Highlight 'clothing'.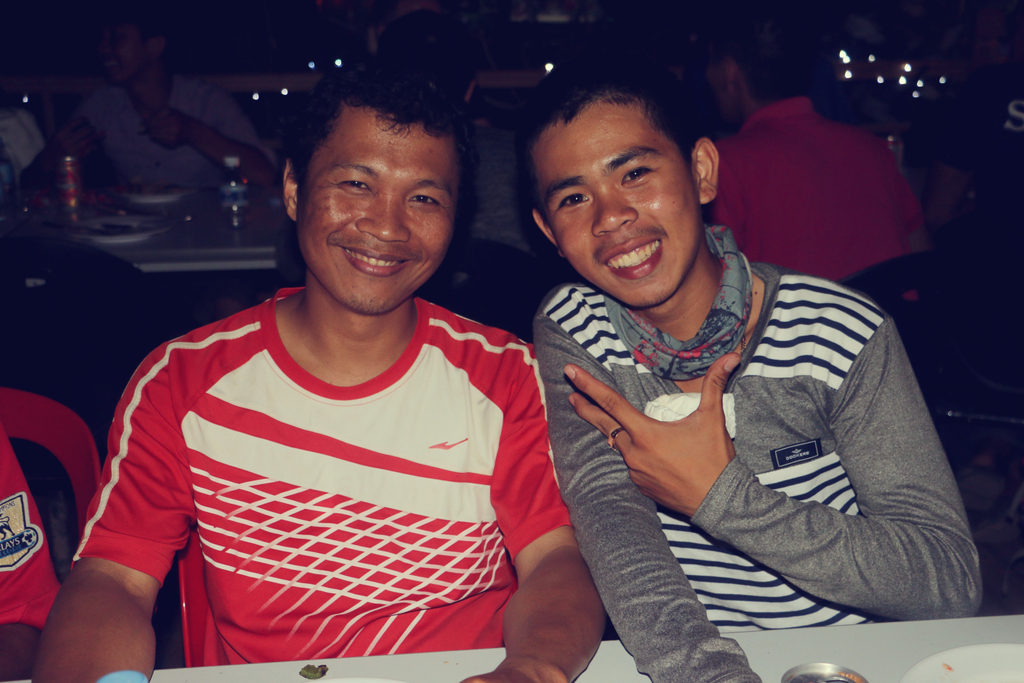
Highlighted region: Rect(83, 76, 280, 192).
